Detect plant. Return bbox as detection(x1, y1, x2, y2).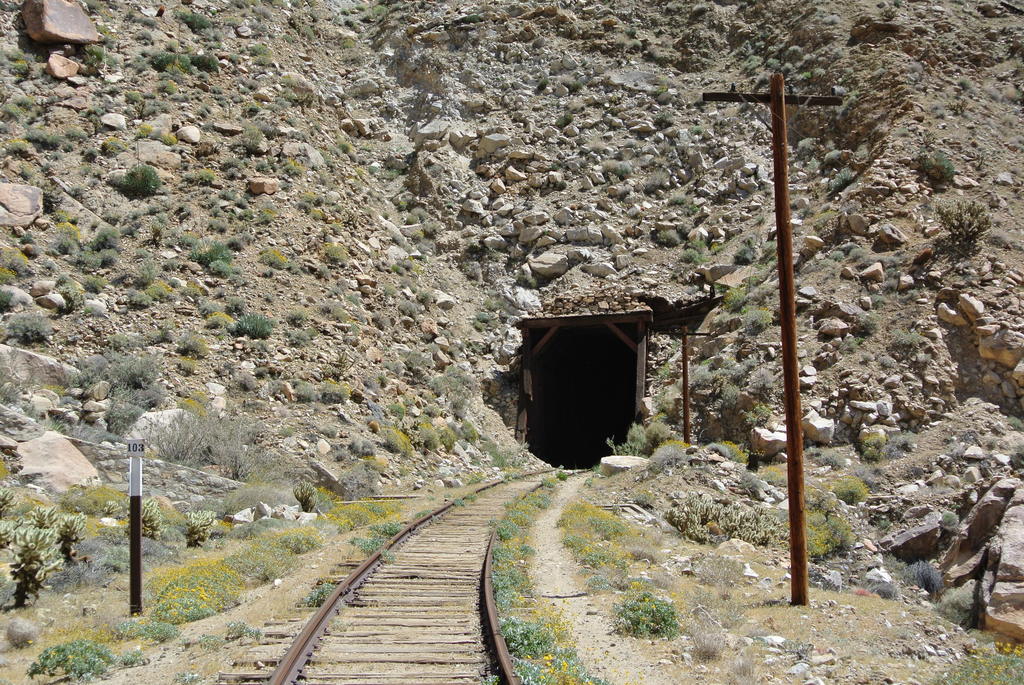
detection(920, 145, 956, 183).
